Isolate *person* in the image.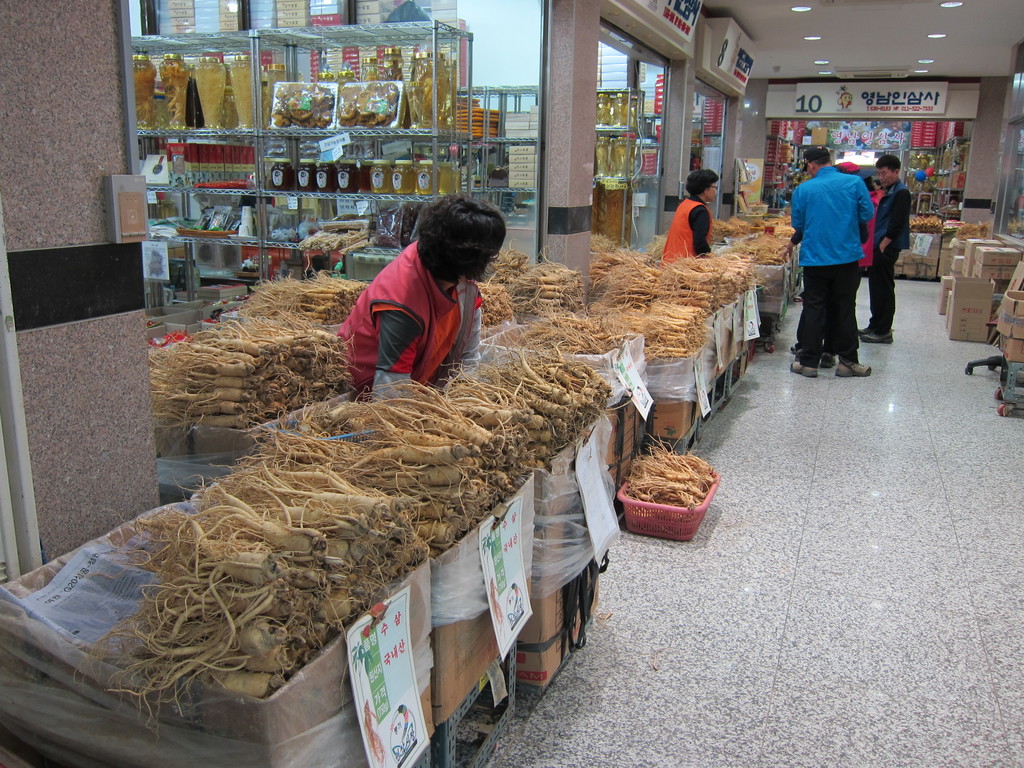
Isolated region: left=663, top=164, right=719, bottom=262.
